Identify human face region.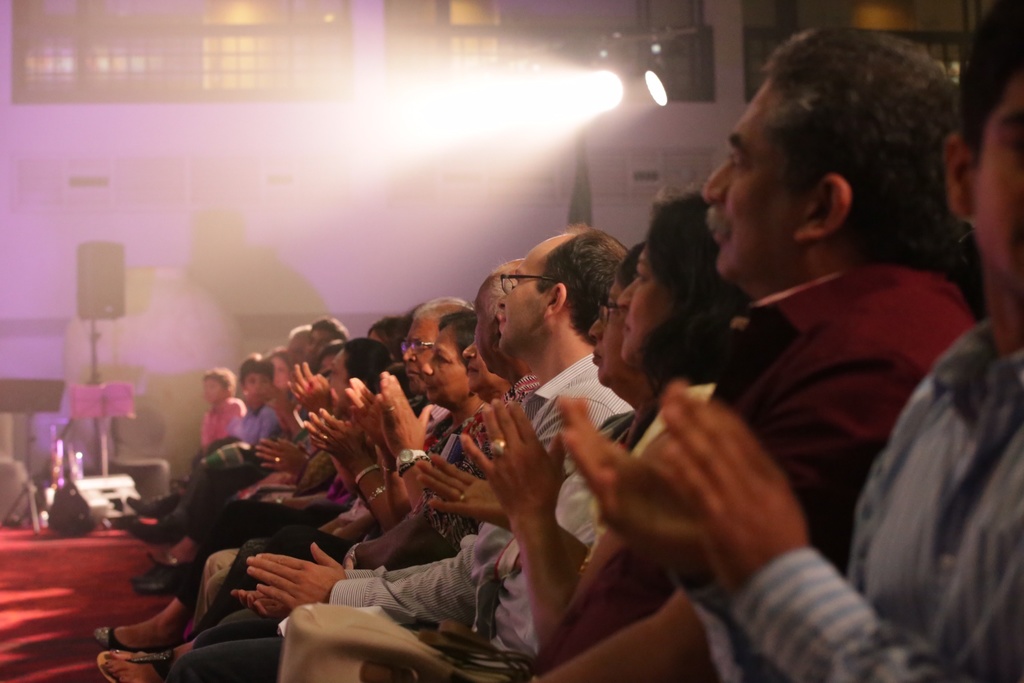
Region: bbox=(473, 302, 493, 374).
